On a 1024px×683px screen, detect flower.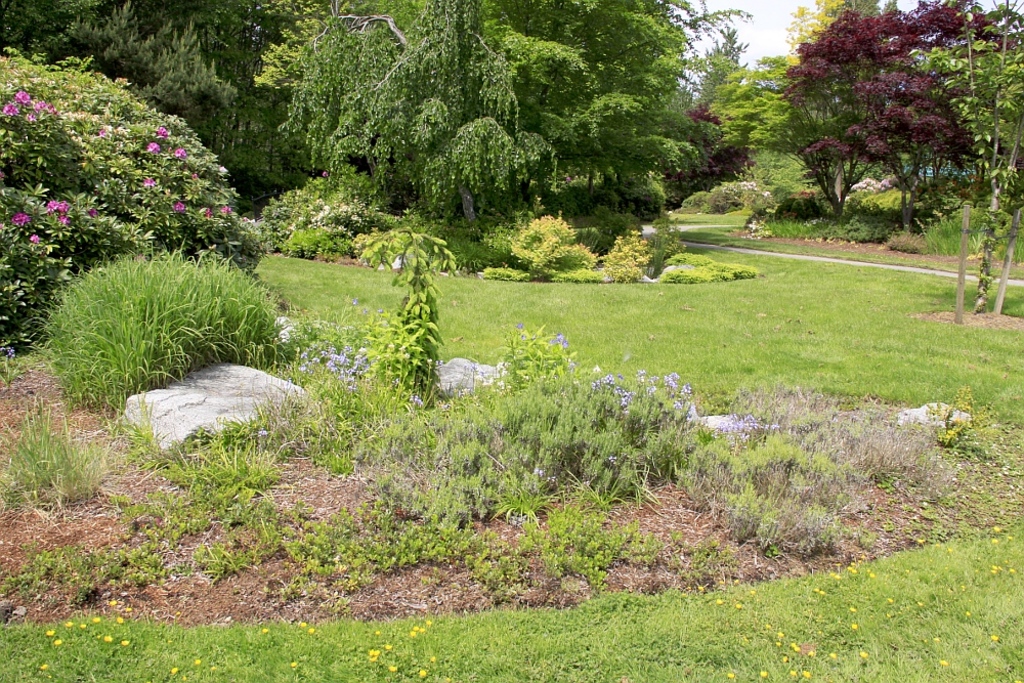
bbox(155, 123, 168, 133).
